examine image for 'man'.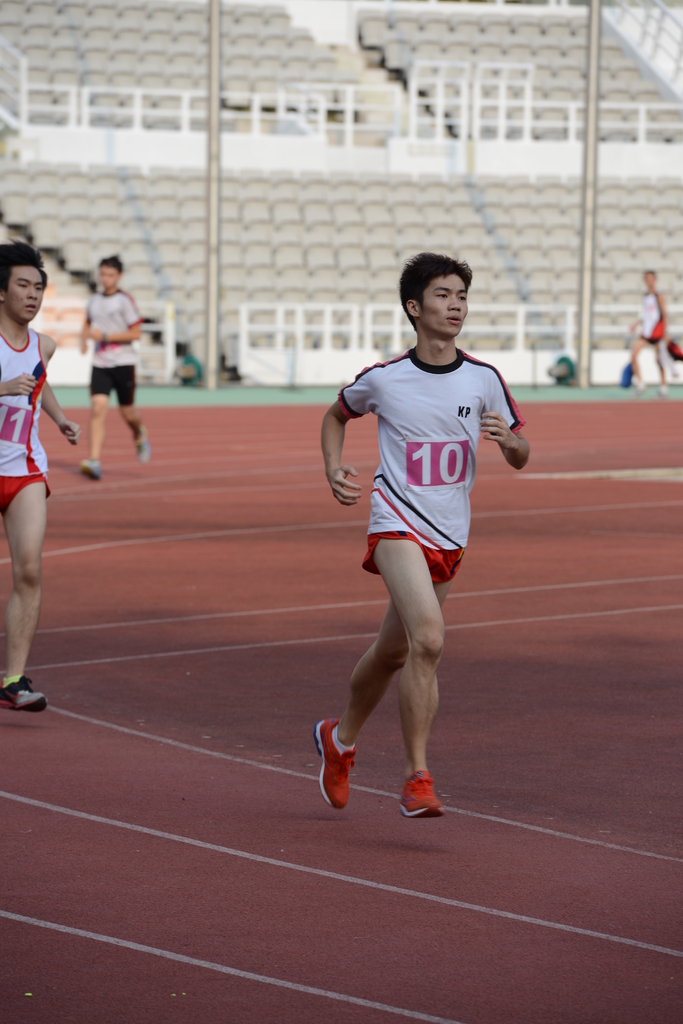
Examination result: rect(625, 264, 674, 397).
